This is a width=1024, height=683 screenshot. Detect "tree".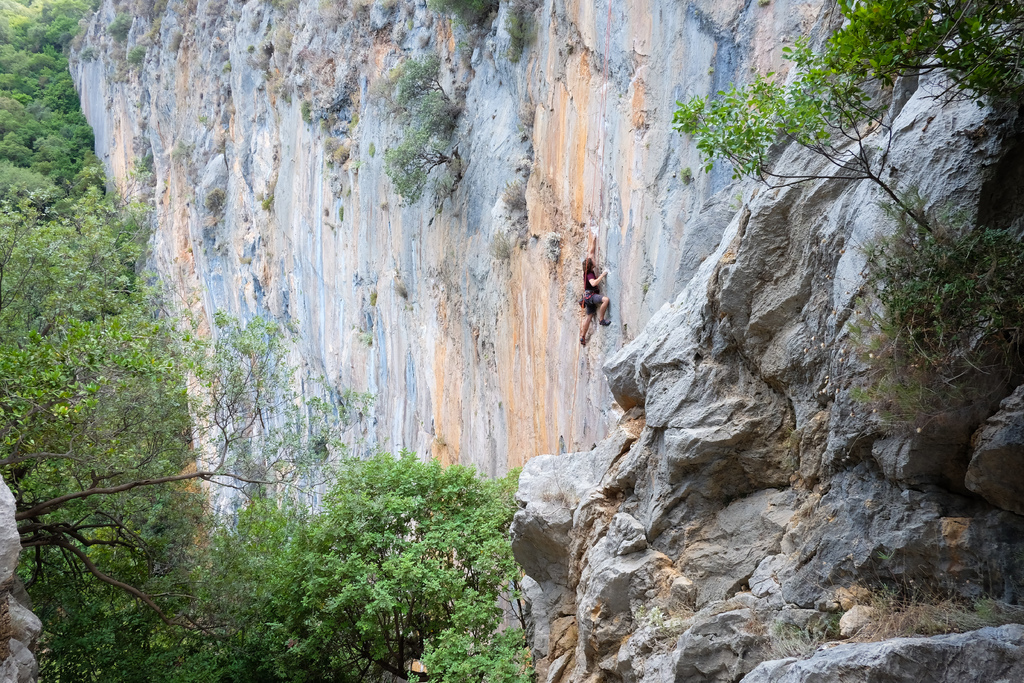
374,58,457,197.
